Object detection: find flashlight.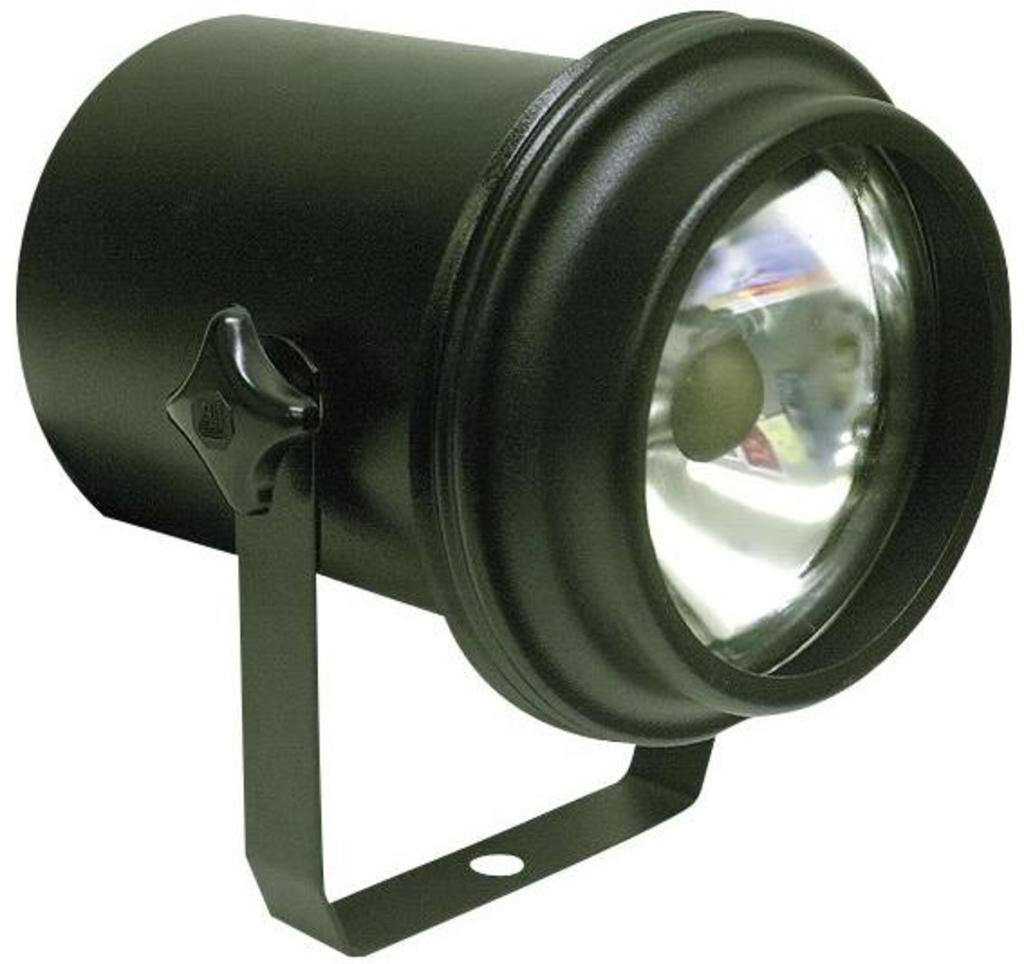
<bbox>0, 0, 1022, 962</bbox>.
